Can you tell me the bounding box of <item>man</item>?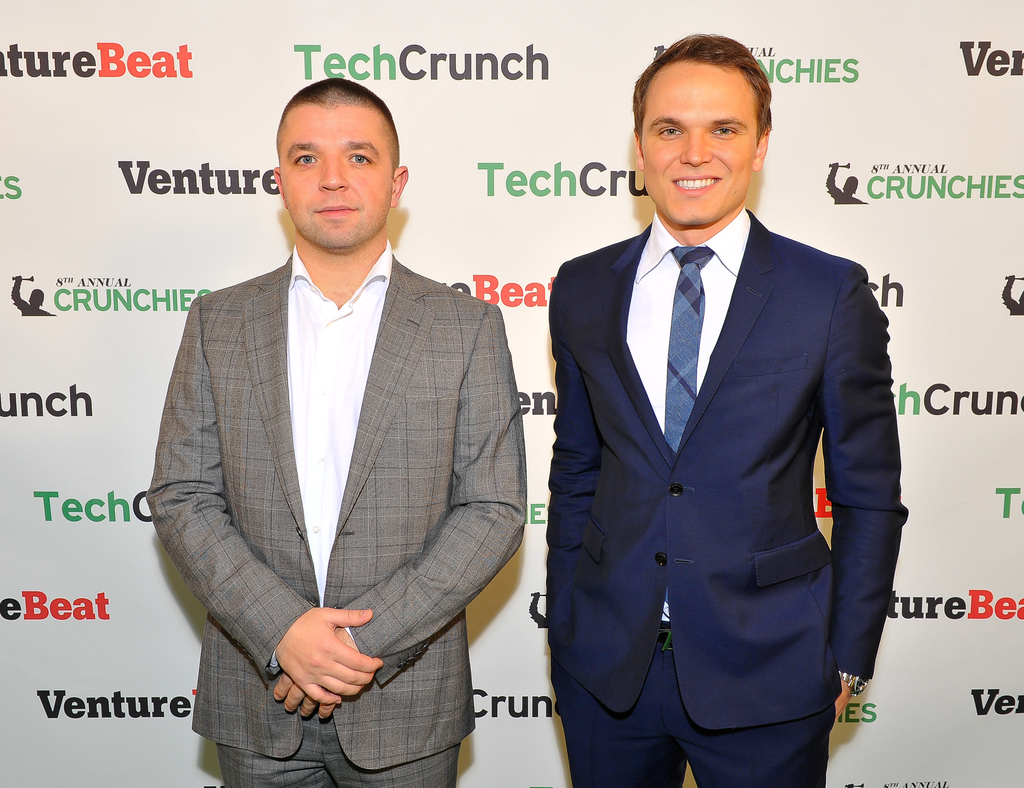
bbox=[547, 30, 911, 787].
